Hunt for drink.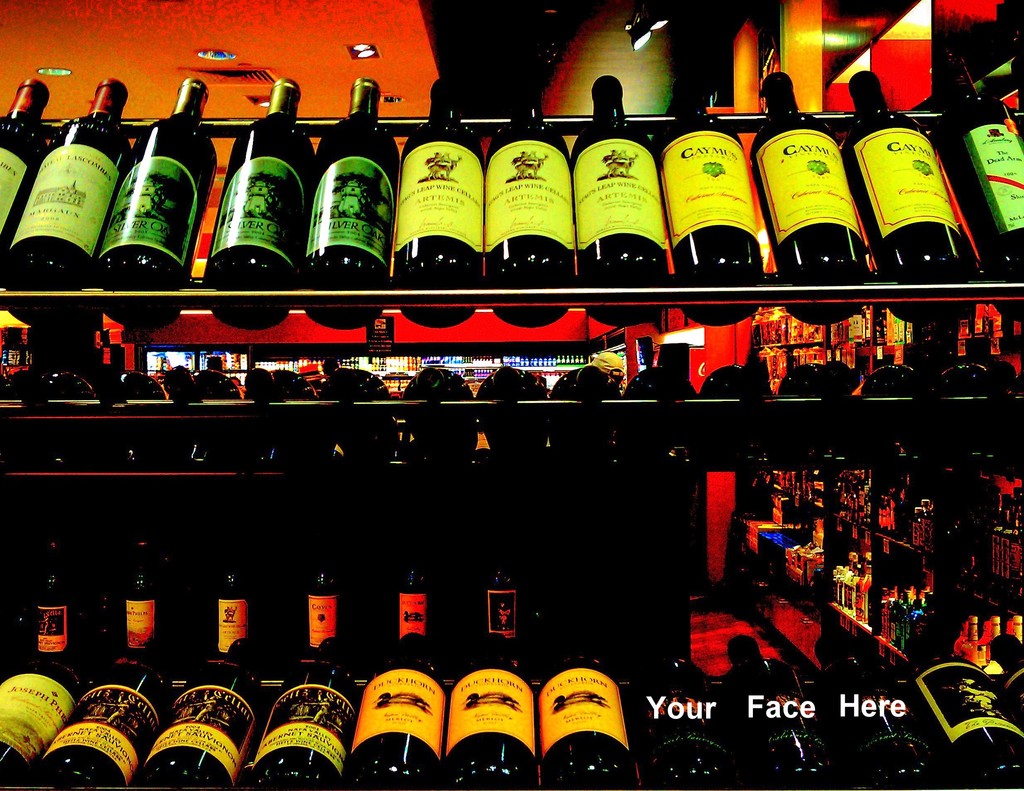
Hunted down at crop(571, 69, 655, 320).
